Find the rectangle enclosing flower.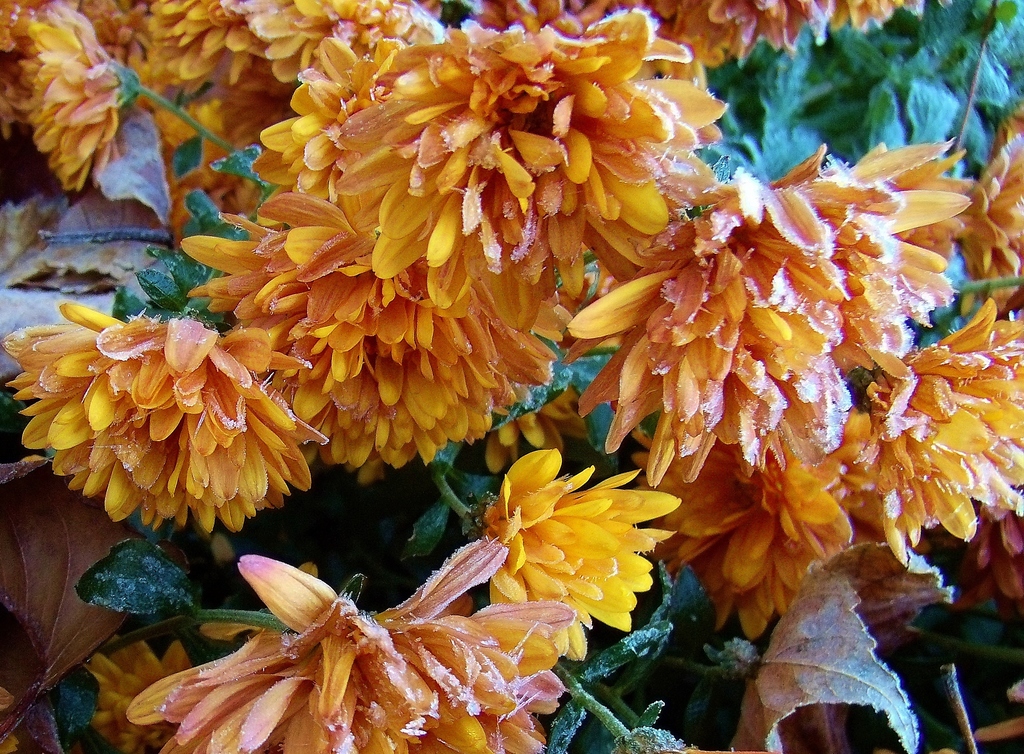
crop(957, 102, 1023, 318).
